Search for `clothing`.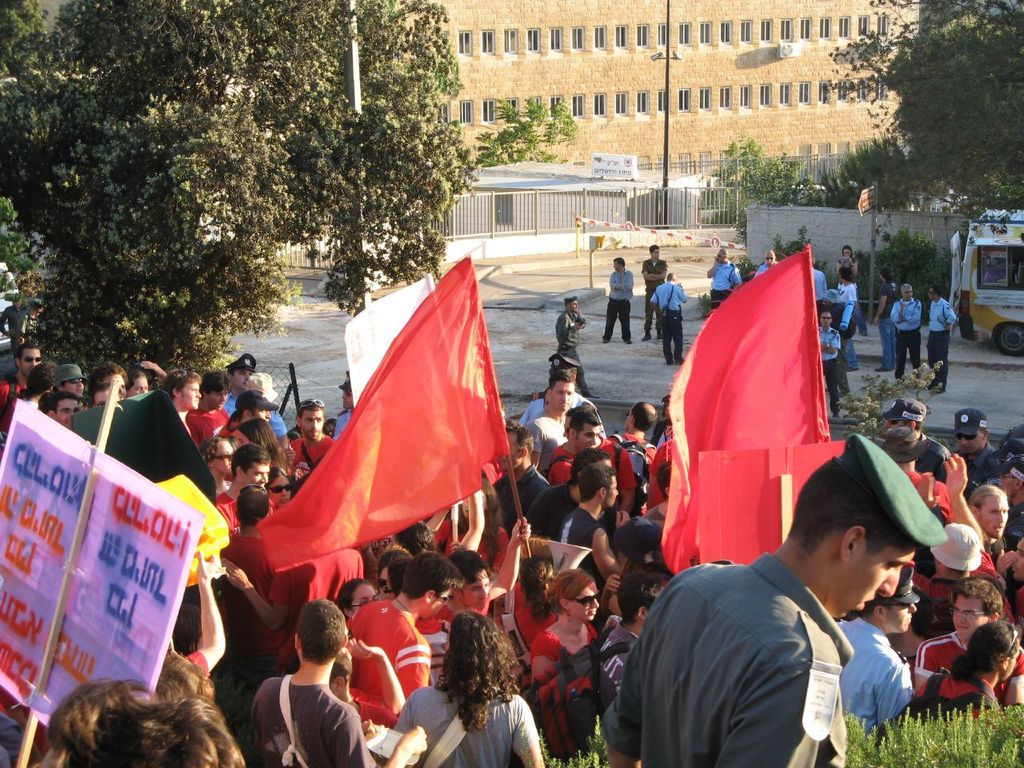
Found at (left=559, top=504, right=611, bottom=586).
